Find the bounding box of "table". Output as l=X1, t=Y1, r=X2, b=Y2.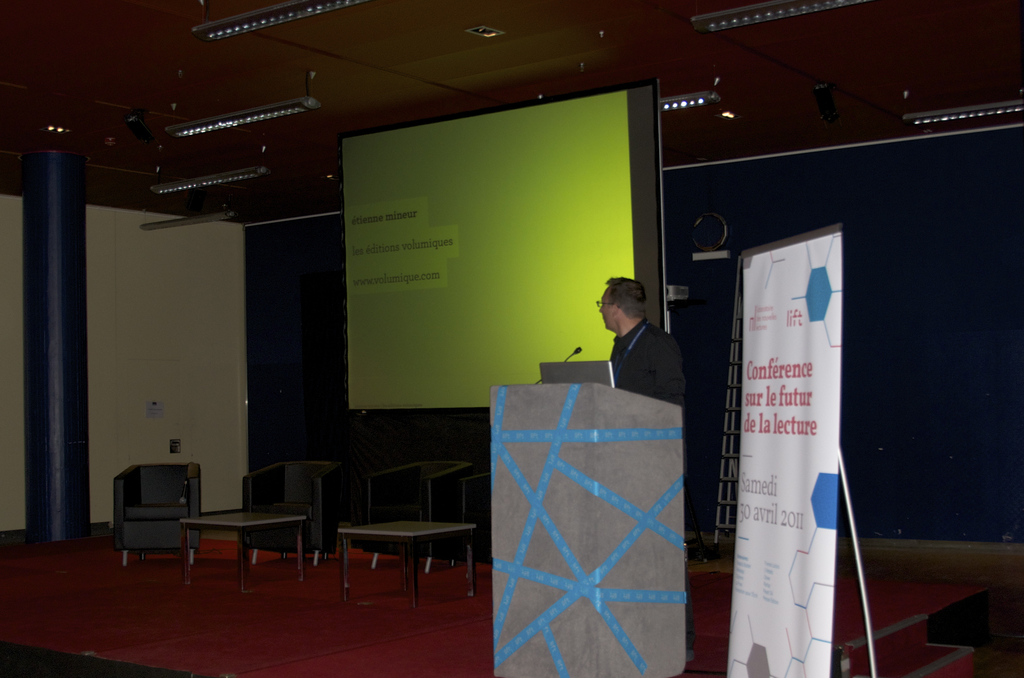
l=311, t=518, r=490, b=617.
